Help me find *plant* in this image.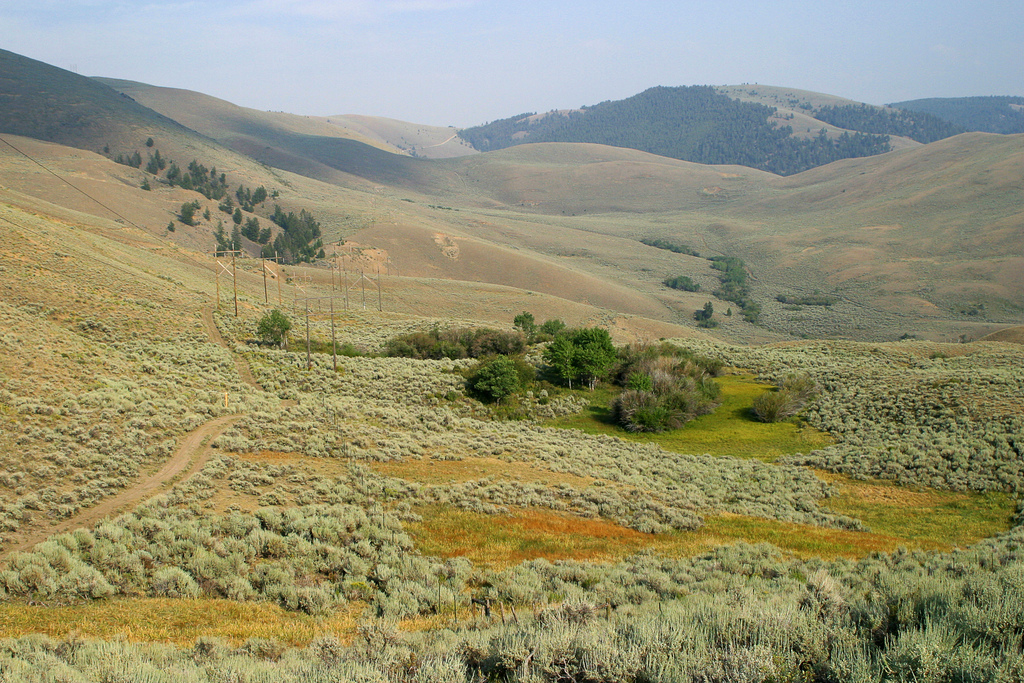
Found it: <region>744, 389, 800, 423</region>.
